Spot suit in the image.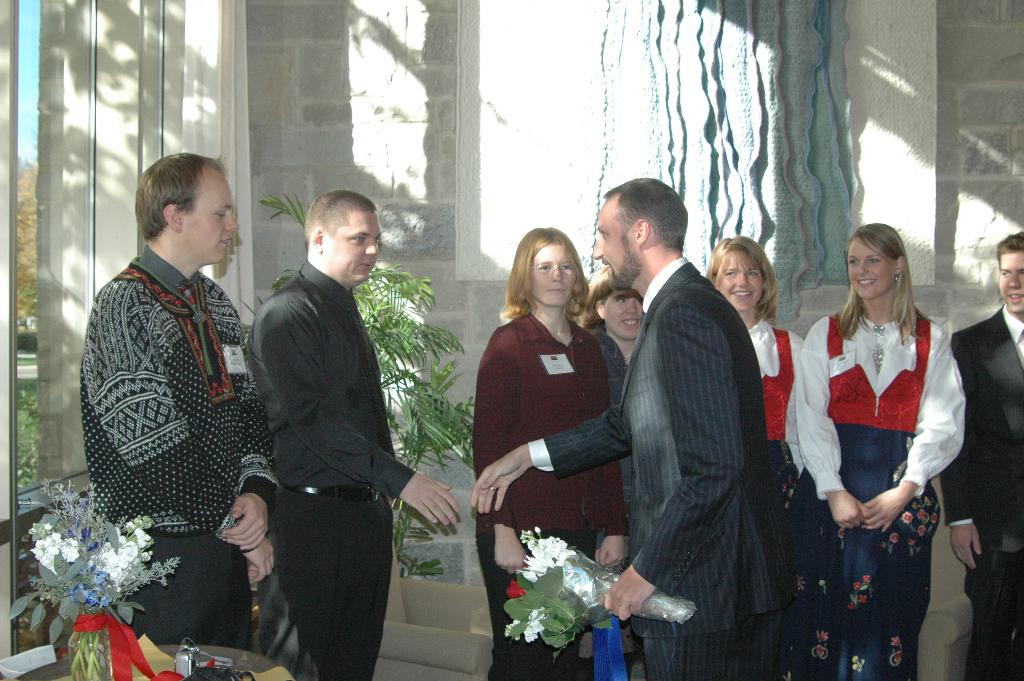
suit found at (538,255,799,680).
